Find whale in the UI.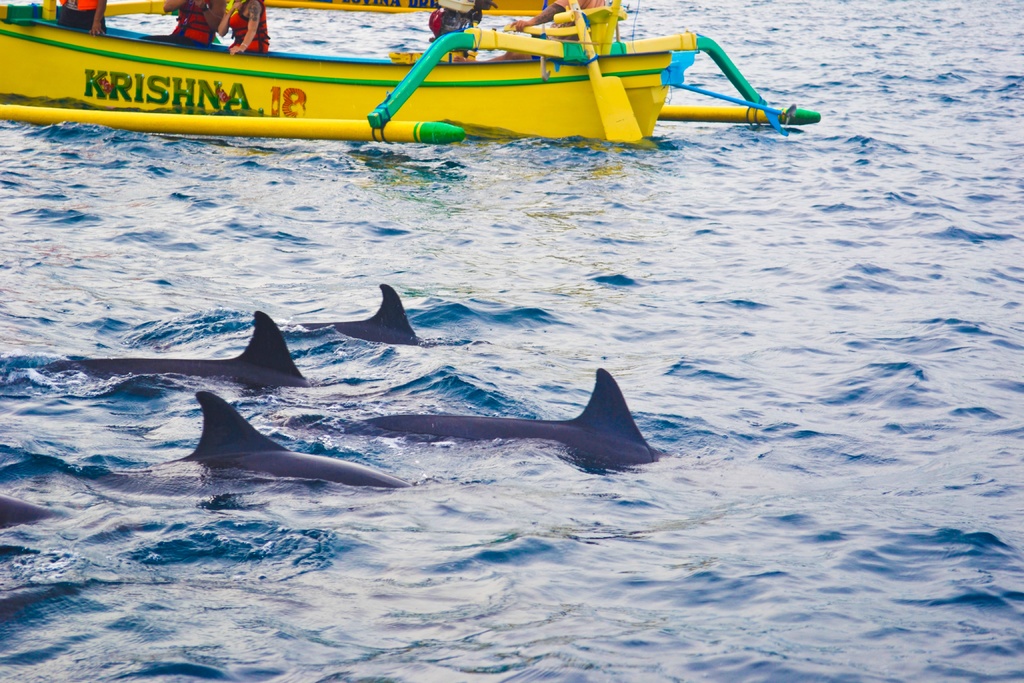
UI element at {"x1": 38, "y1": 308, "x2": 309, "y2": 387}.
